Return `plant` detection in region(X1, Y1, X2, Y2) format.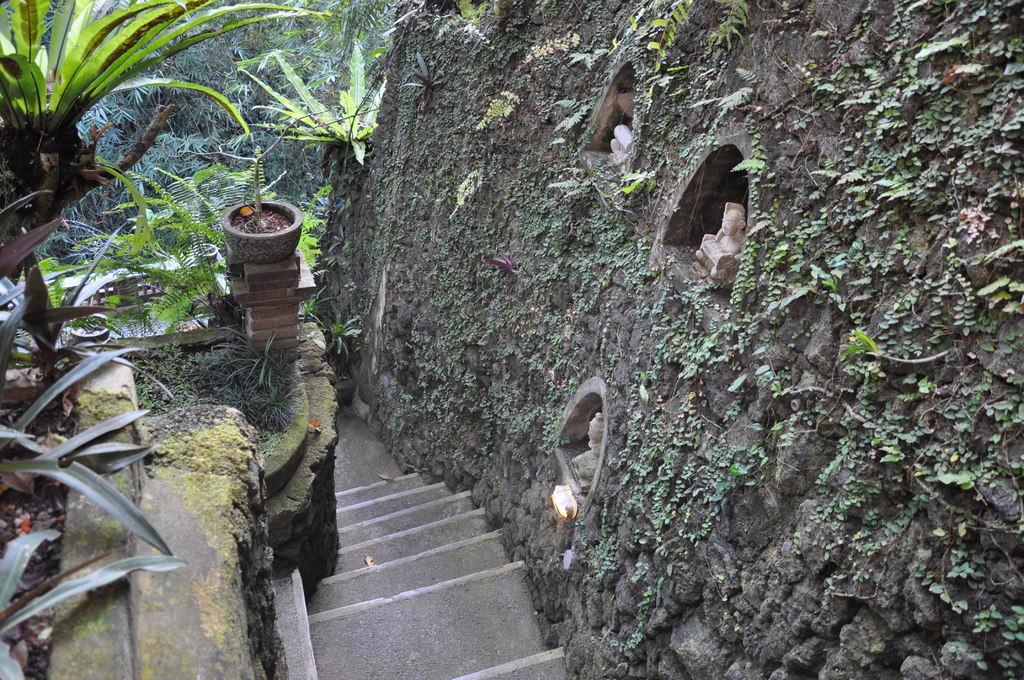
region(0, 0, 345, 227).
